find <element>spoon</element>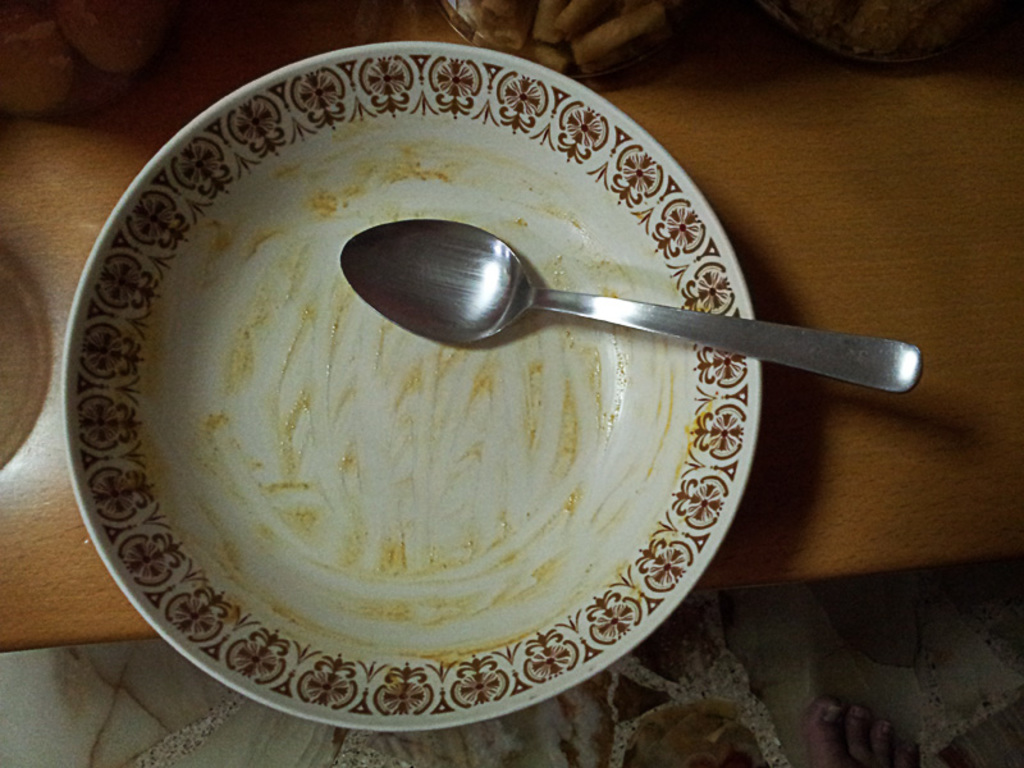
bbox(342, 220, 923, 389)
